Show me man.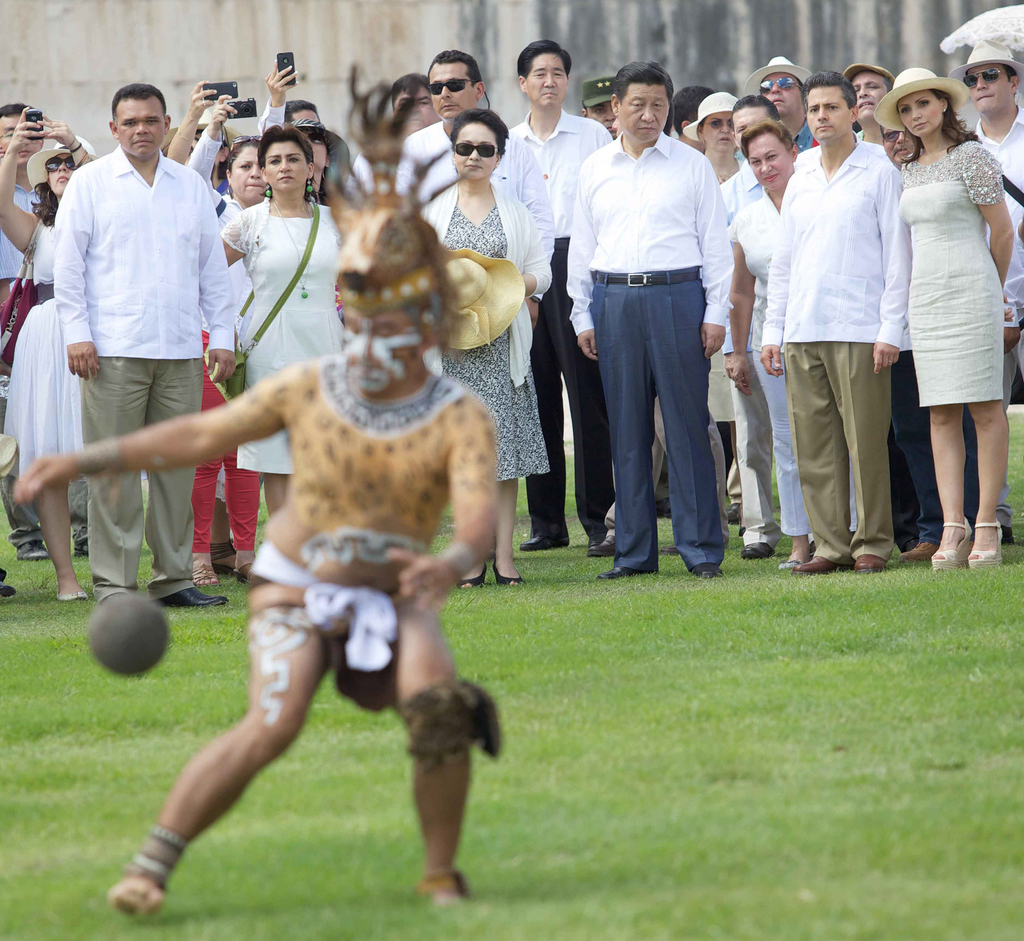
man is here: bbox(666, 87, 716, 159).
